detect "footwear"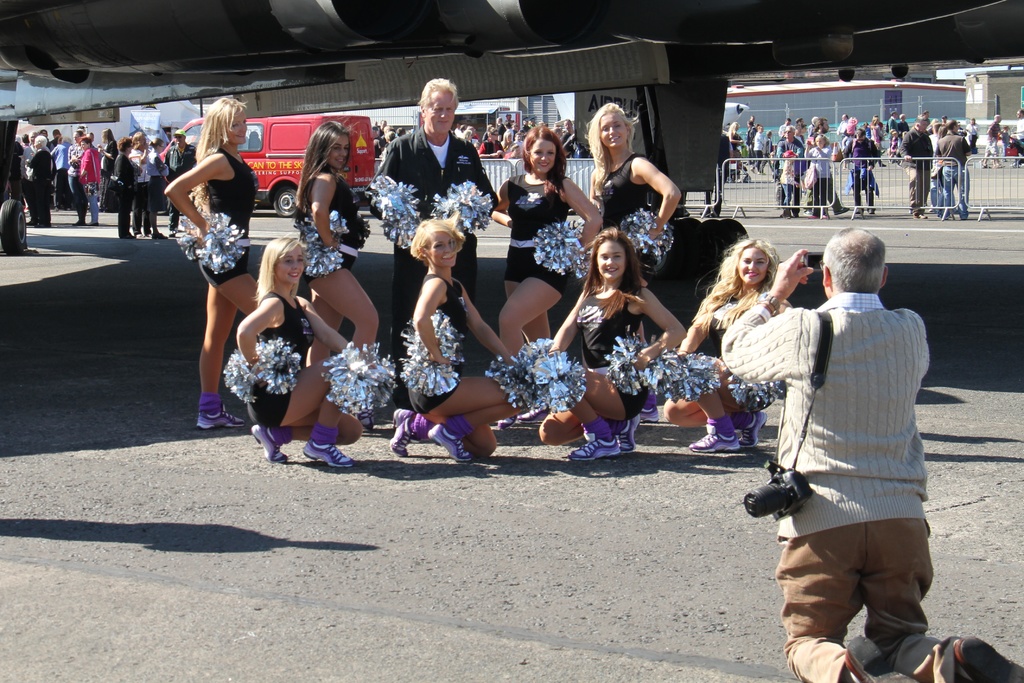
locate(299, 436, 357, 472)
